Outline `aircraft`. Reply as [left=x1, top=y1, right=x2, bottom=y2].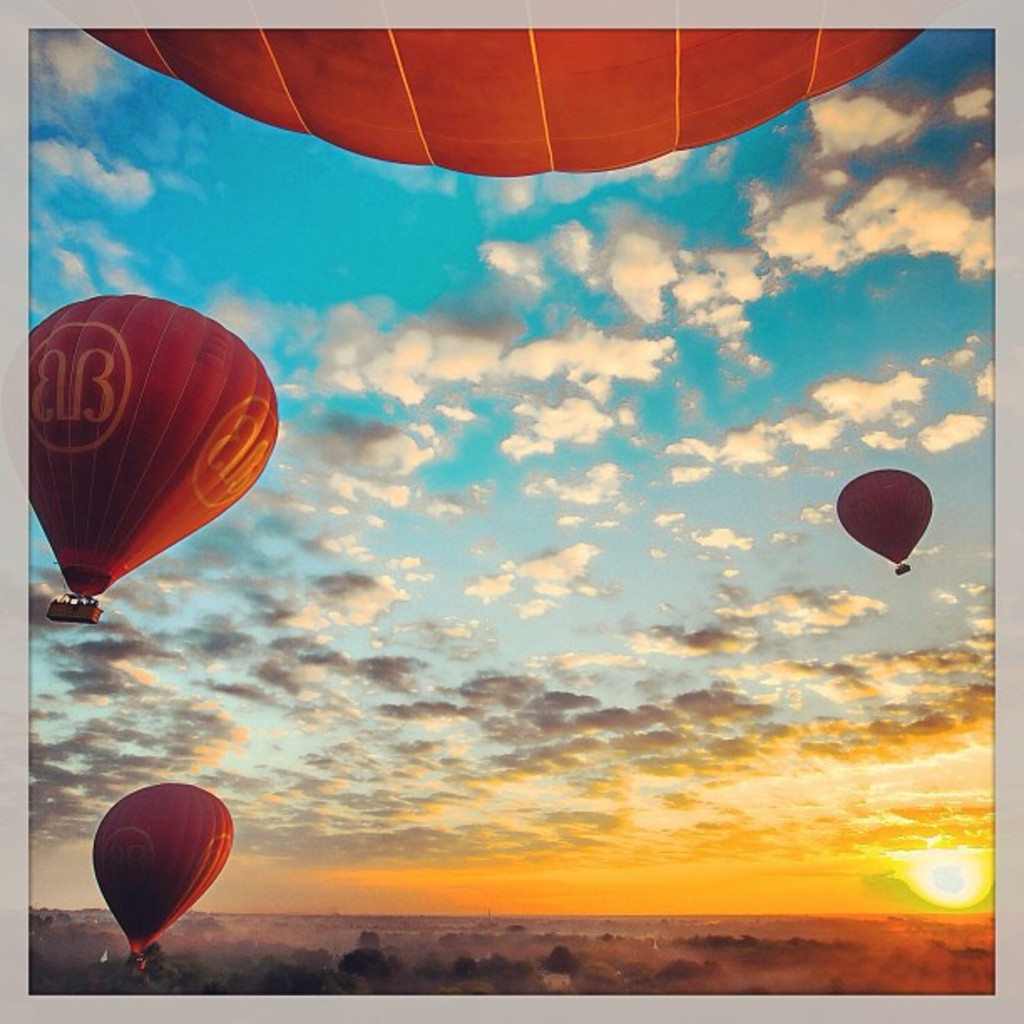
[left=832, top=467, right=934, bottom=579].
